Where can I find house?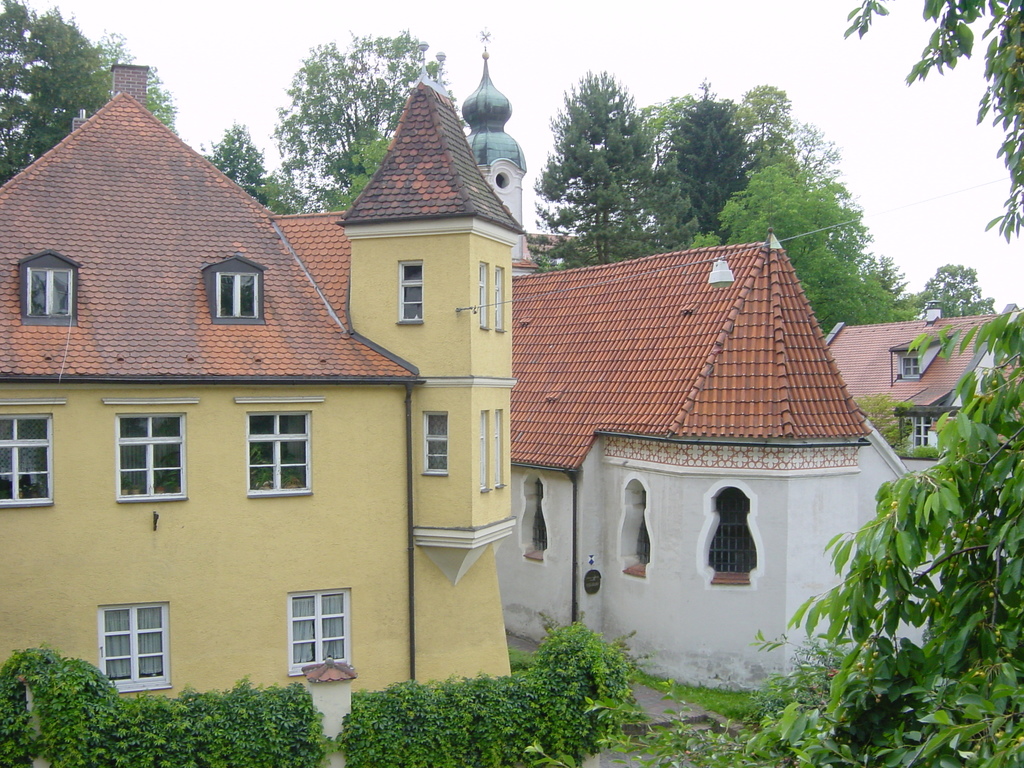
You can find it at bbox=(515, 230, 870, 710).
